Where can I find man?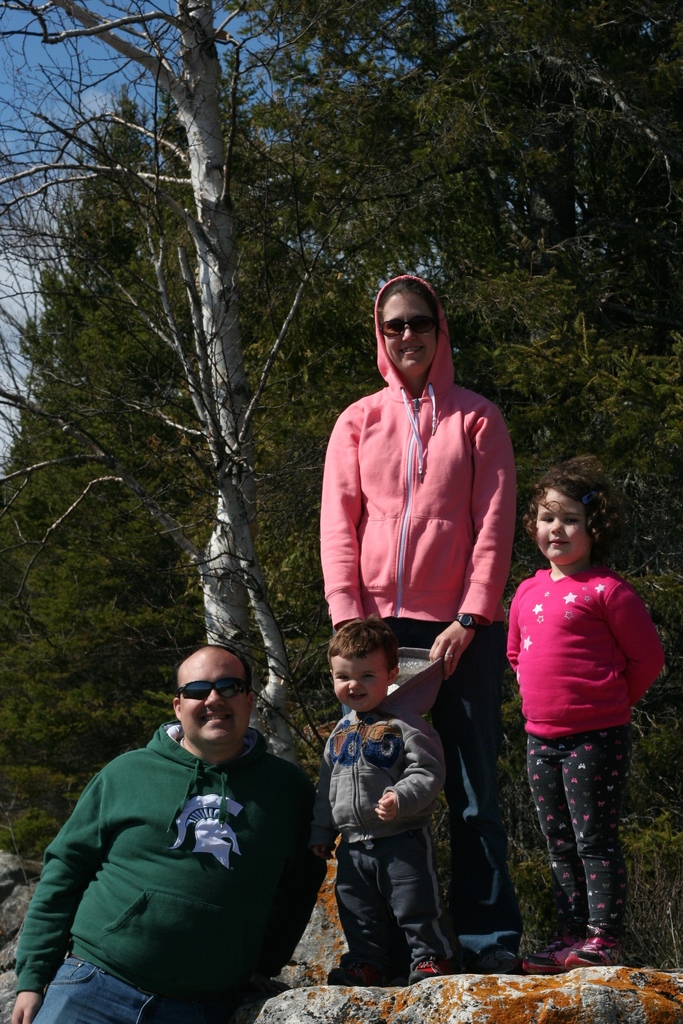
You can find it at bbox=[31, 639, 324, 1010].
